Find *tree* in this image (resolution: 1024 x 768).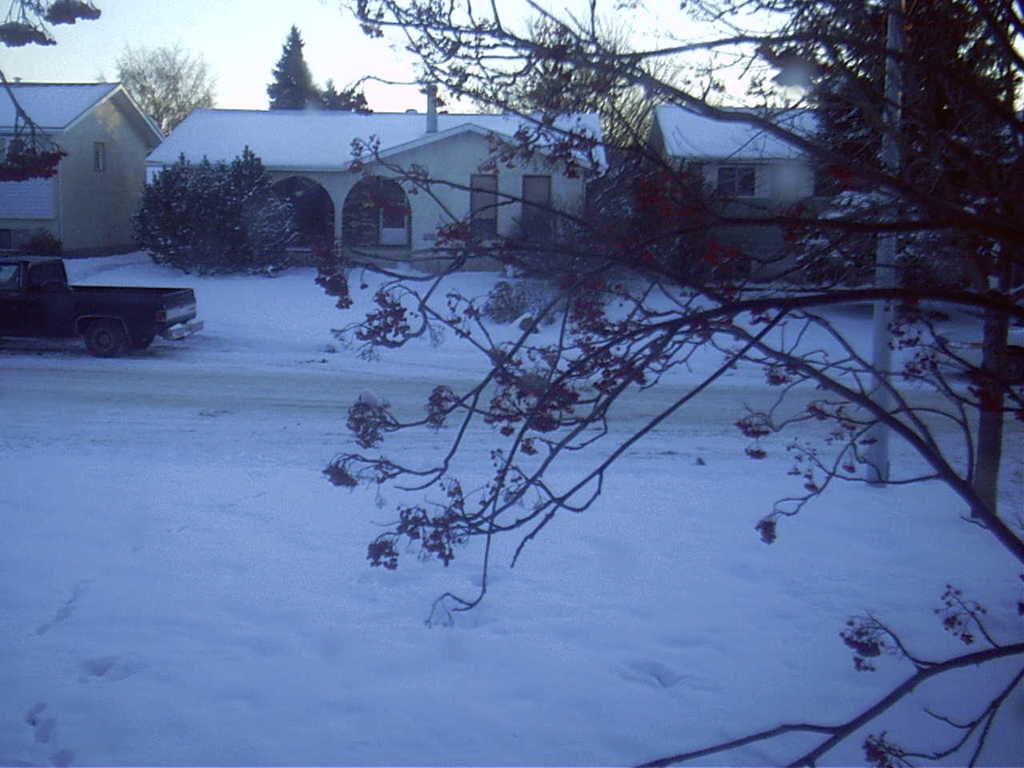
[265,30,317,114].
